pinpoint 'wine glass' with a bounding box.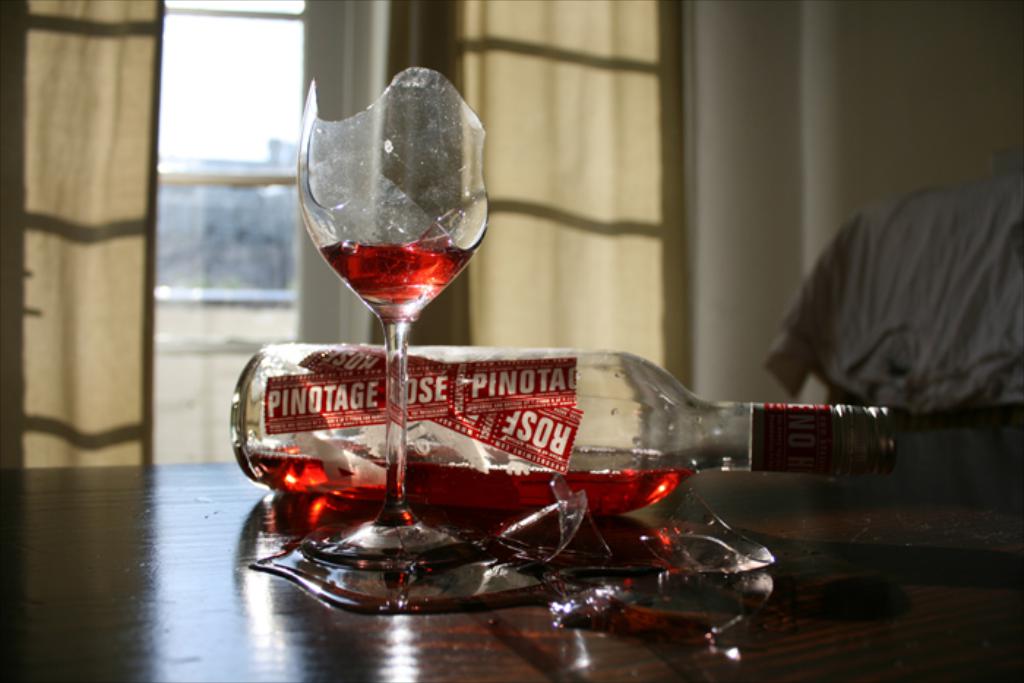
region(307, 63, 486, 573).
